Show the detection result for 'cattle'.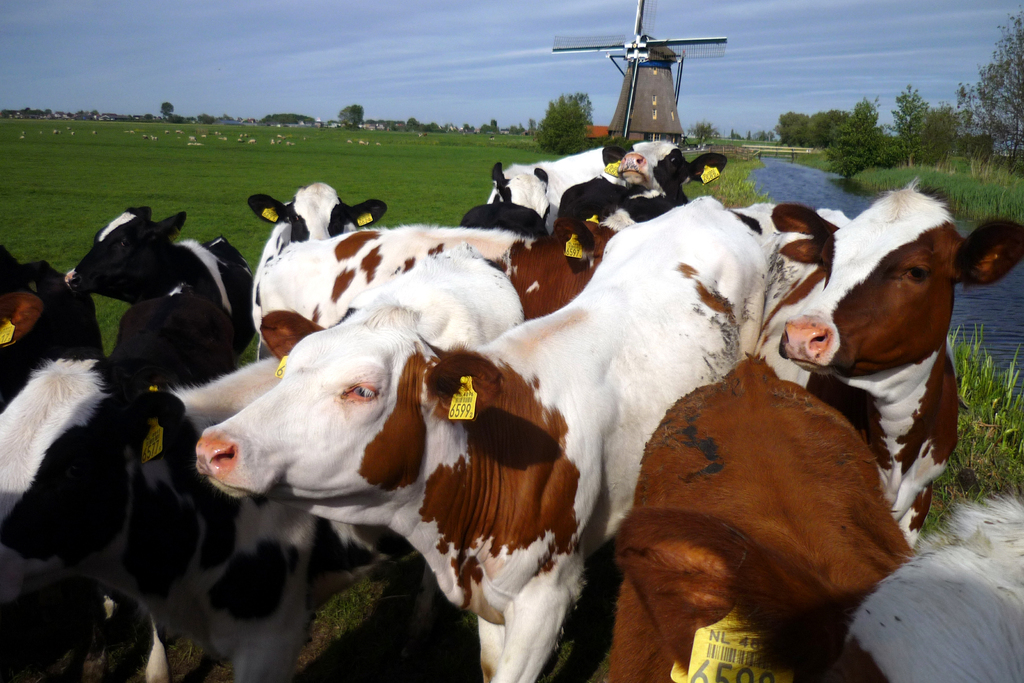
locate(0, 356, 465, 682).
